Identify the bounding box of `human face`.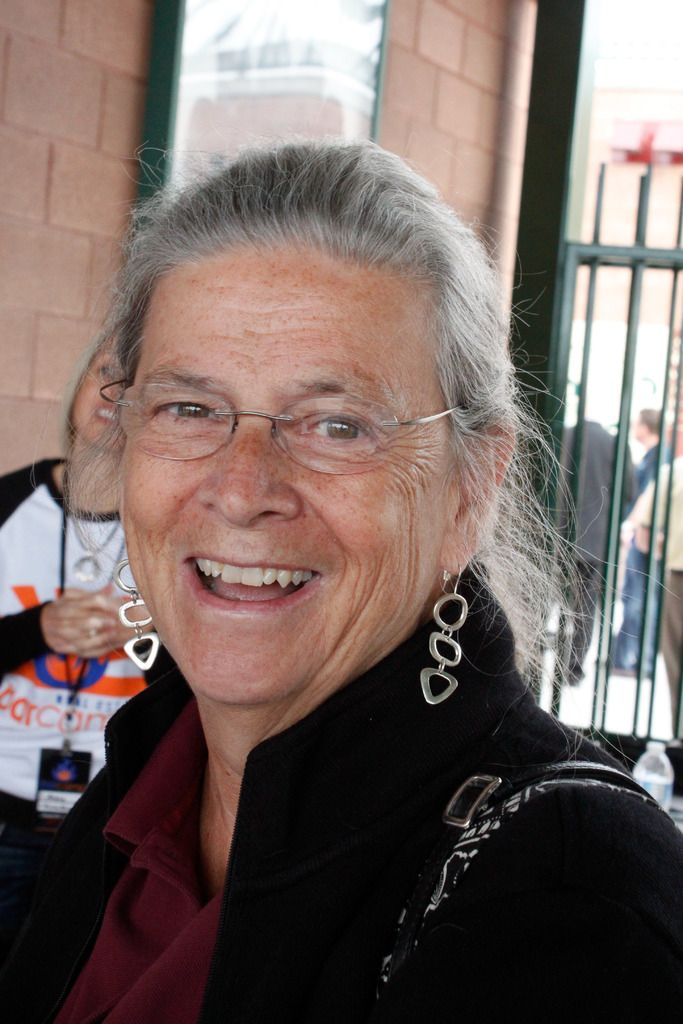
rect(126, 242, 455, 704).
